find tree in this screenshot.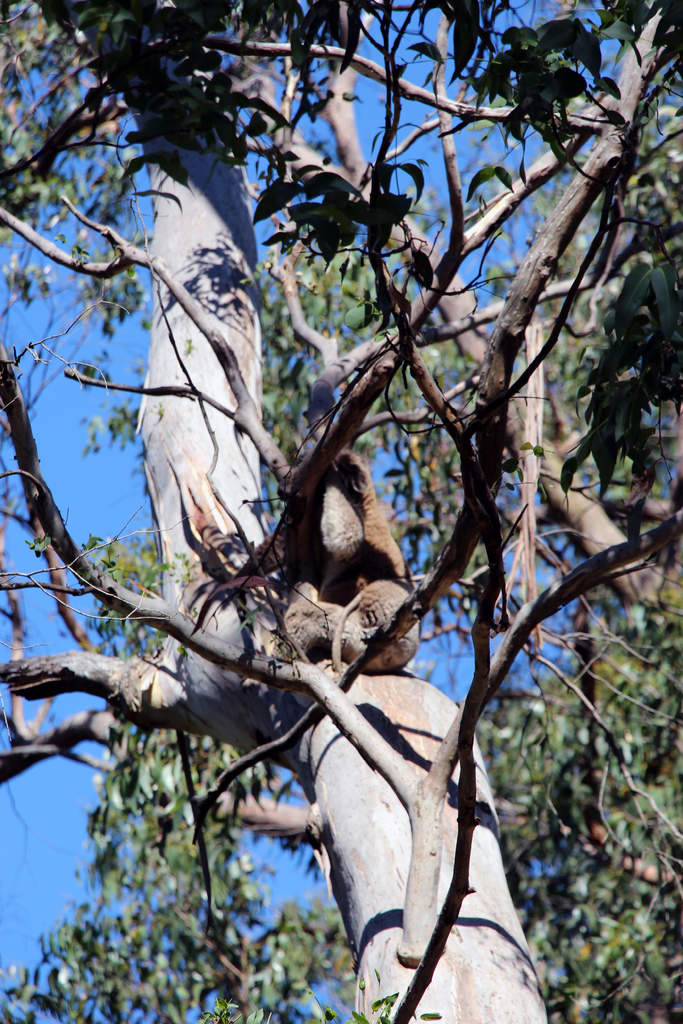
The bounding box for tree is x1=0 y1=0 x2=682 y2=1023.
